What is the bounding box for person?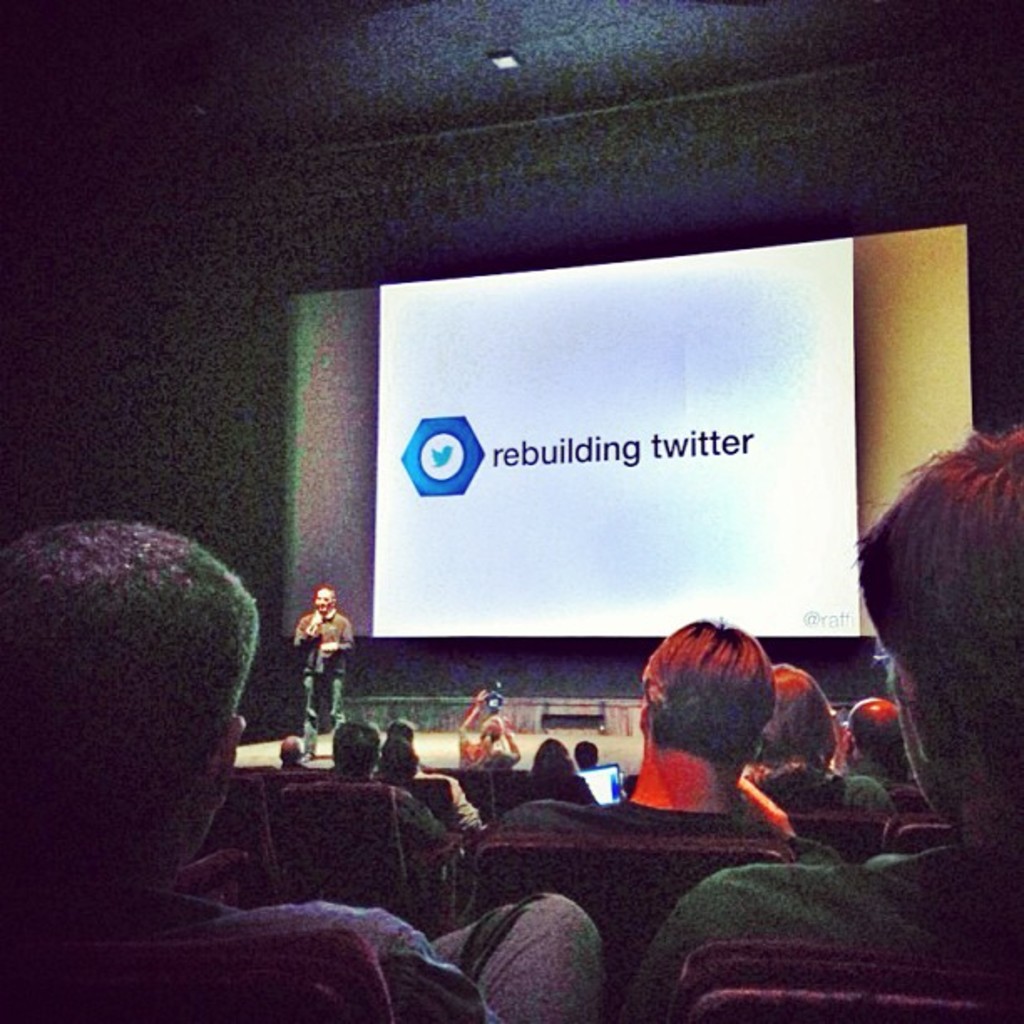
(left=845, top=688, right=909, bottom=791).
